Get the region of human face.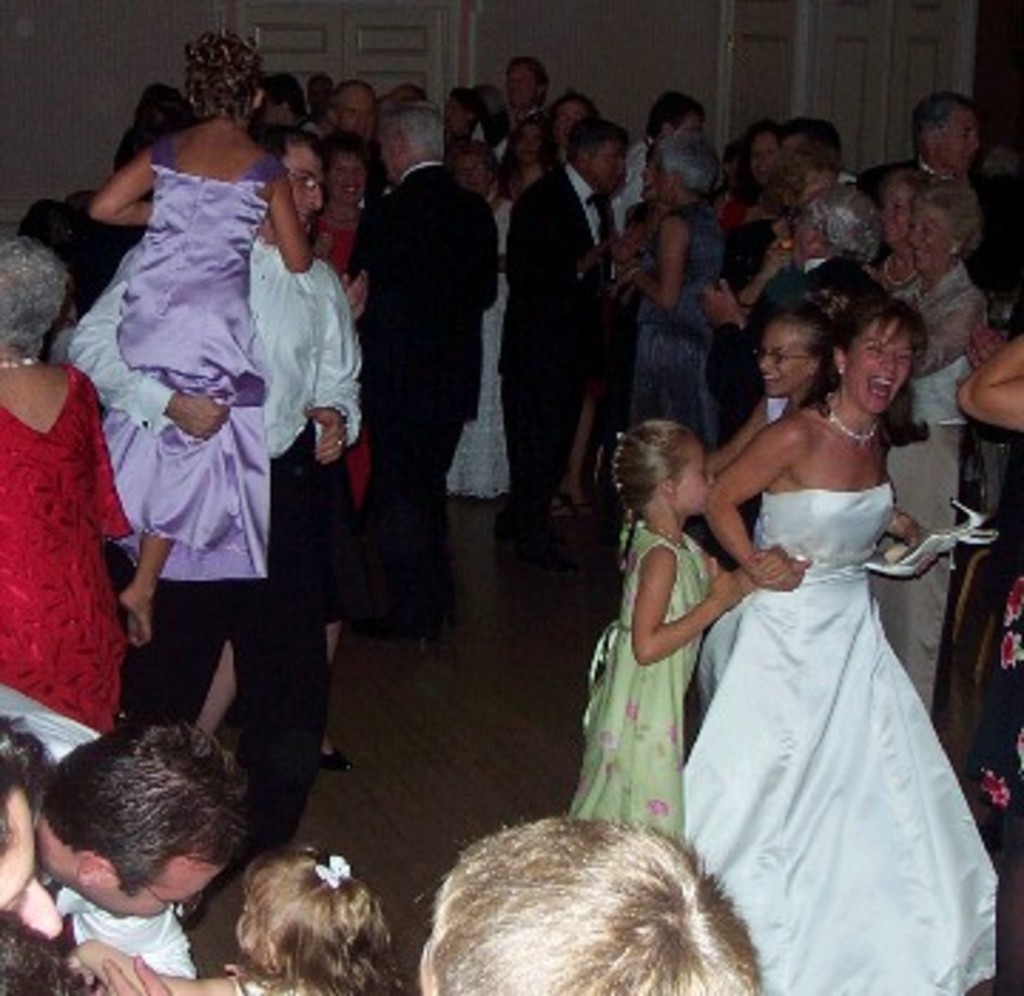
[left=506, top=63, right=535, bottom=111].
